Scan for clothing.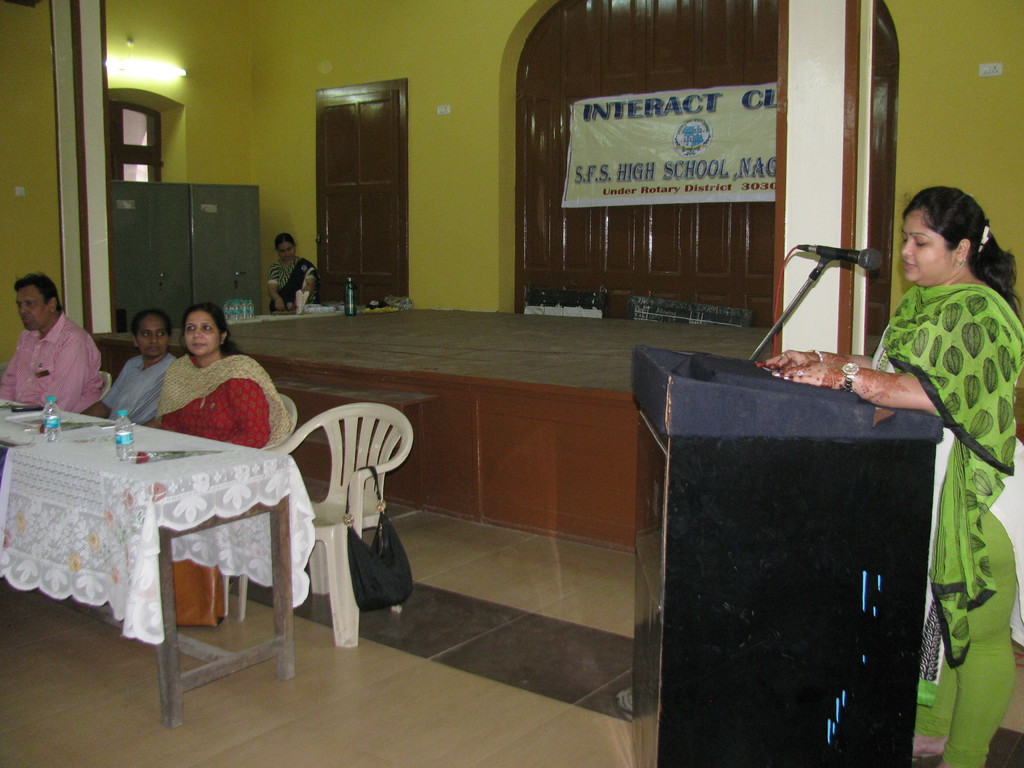
Scan result: {"left": 269, "top": 252, "right": 314, "bottom": 311}.
